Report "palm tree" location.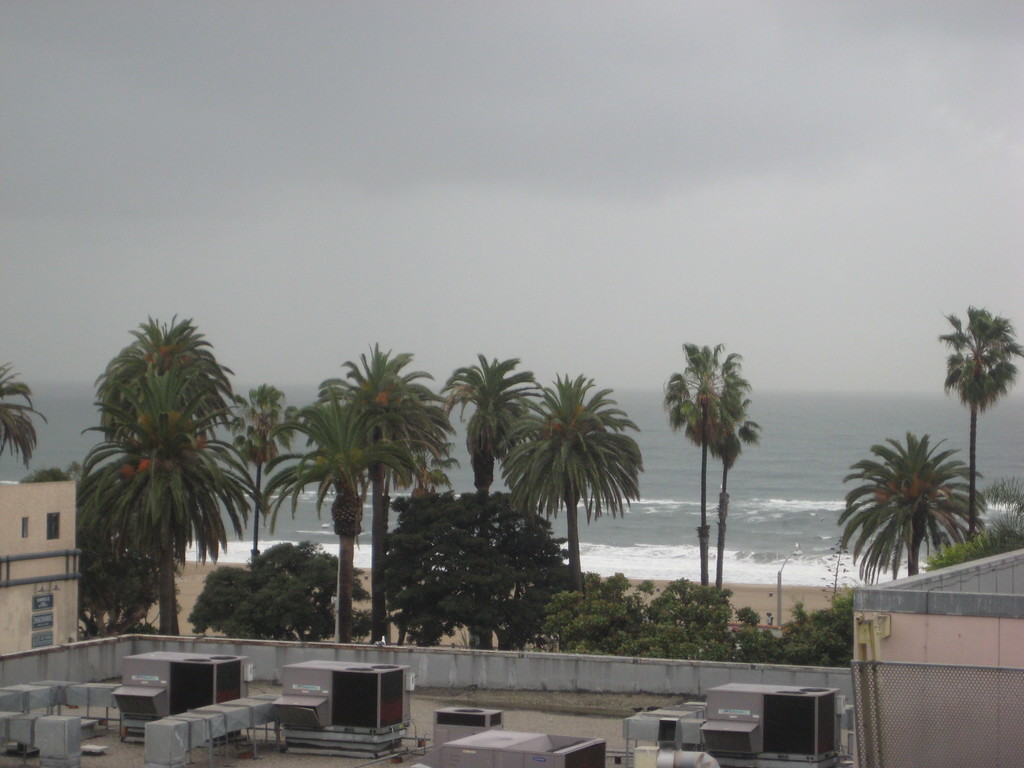
Report: [677, 340, 756, 581].
